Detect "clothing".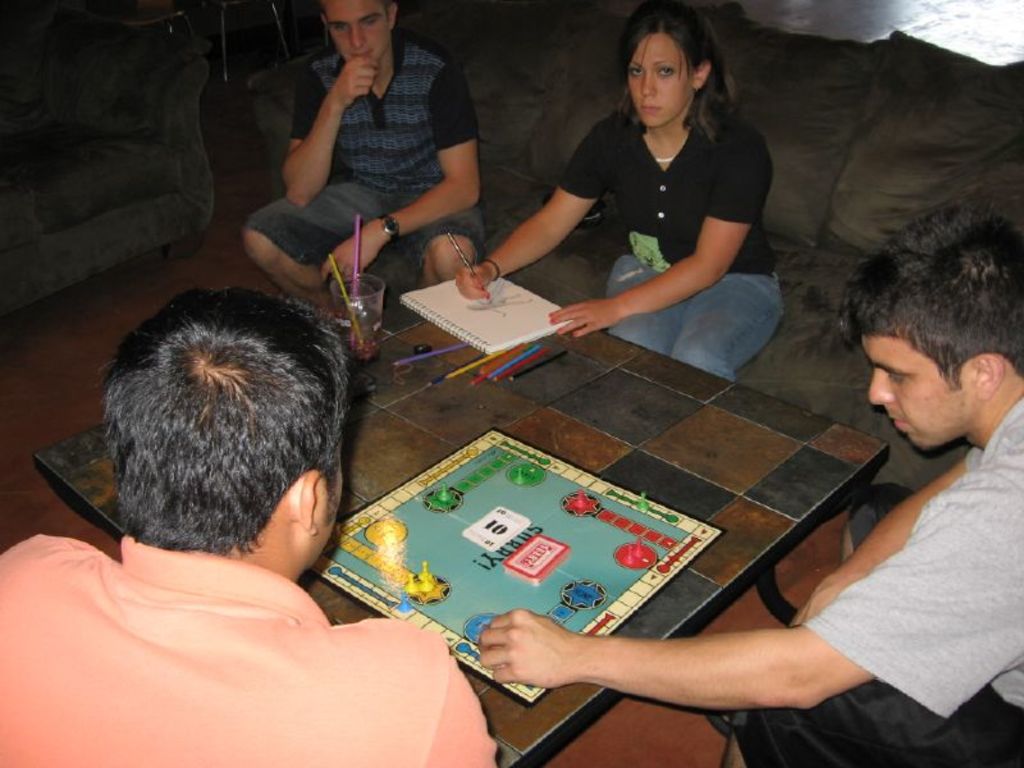
Detected at [535,72,776,360].
